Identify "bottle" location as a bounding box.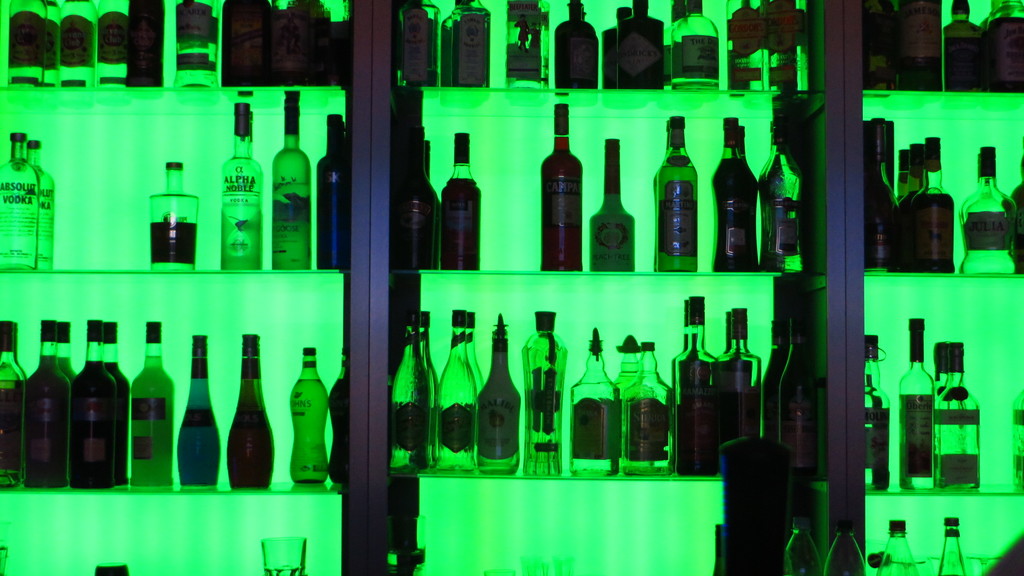
x1=899 y1=146 x2=929 y2=212.
